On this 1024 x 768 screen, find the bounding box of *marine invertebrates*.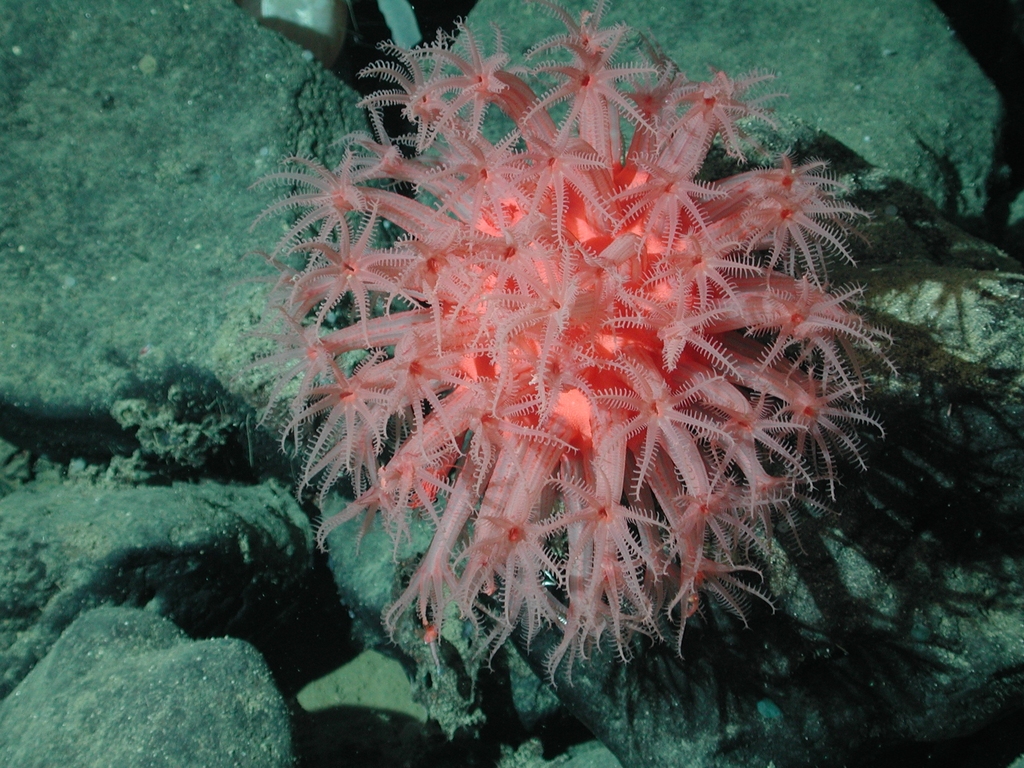
Bounding box: Rect(221, 6, 896, 767).
